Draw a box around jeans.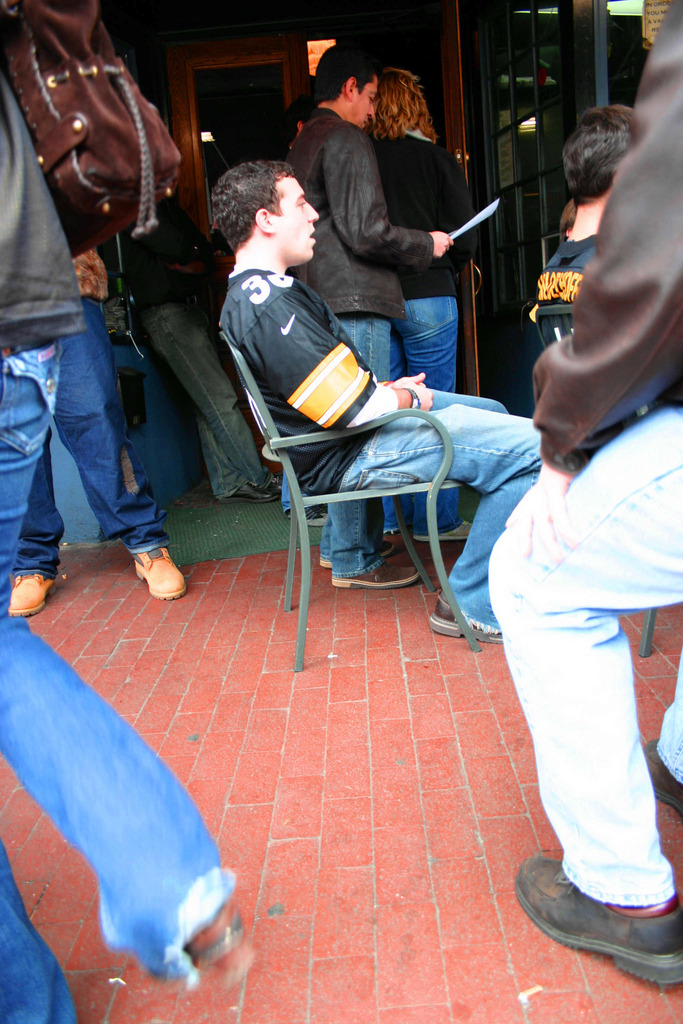
[left=484, top=412, right=682, bottom=906].
